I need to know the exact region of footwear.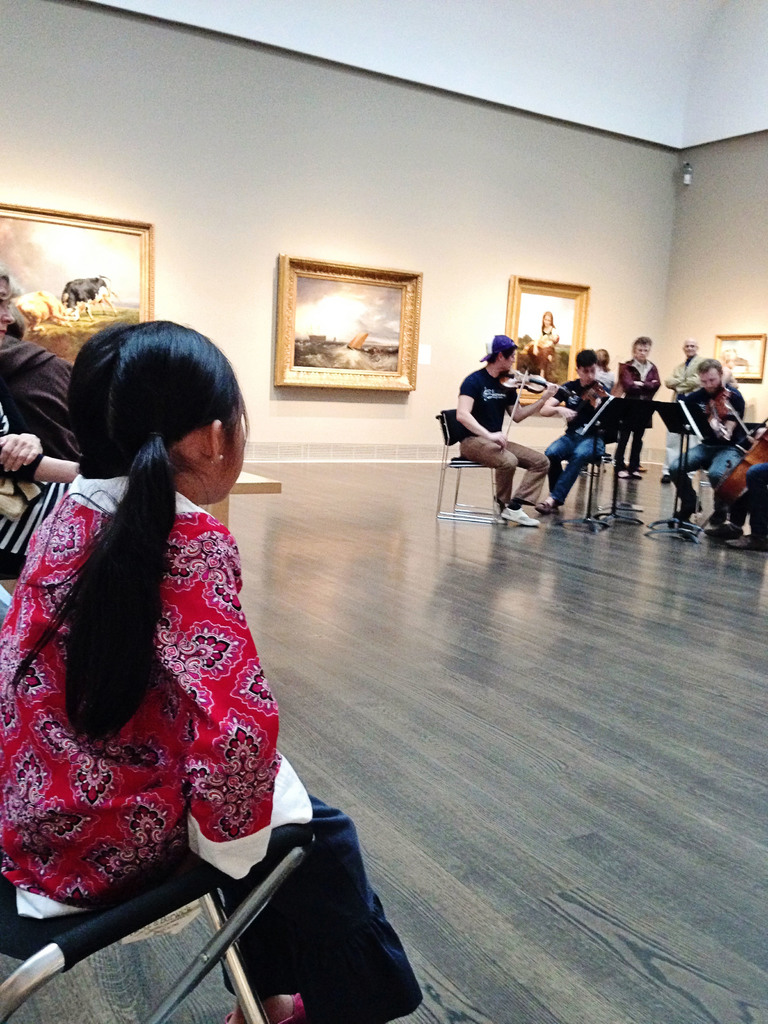
Region: left=702, top=521, right=746, bottom=542.
